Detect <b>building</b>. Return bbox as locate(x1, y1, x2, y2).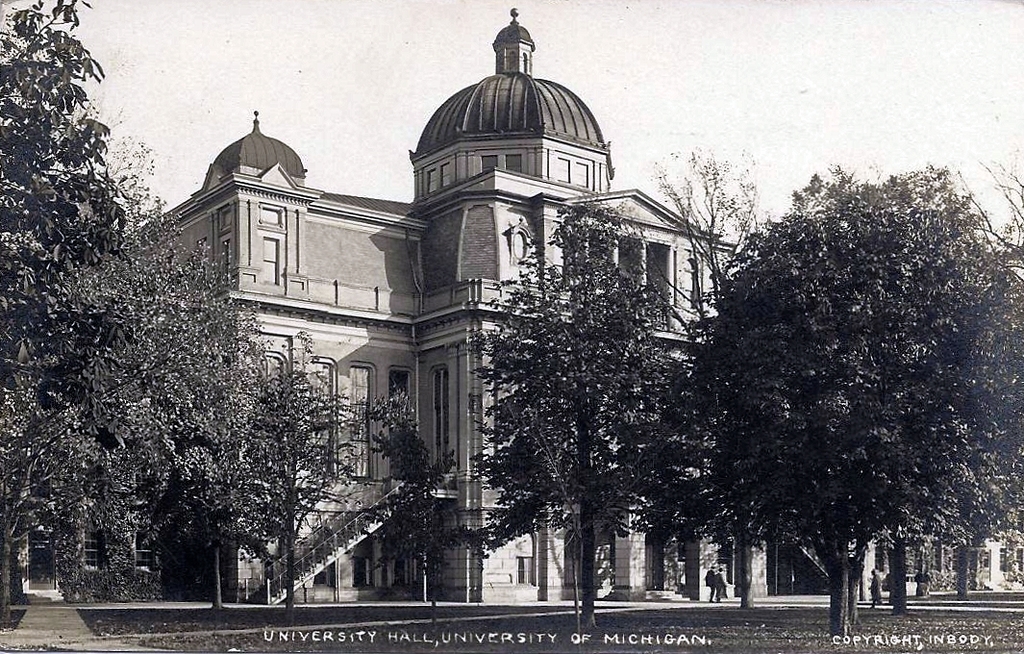
locate(119, 6, 915, 603).
